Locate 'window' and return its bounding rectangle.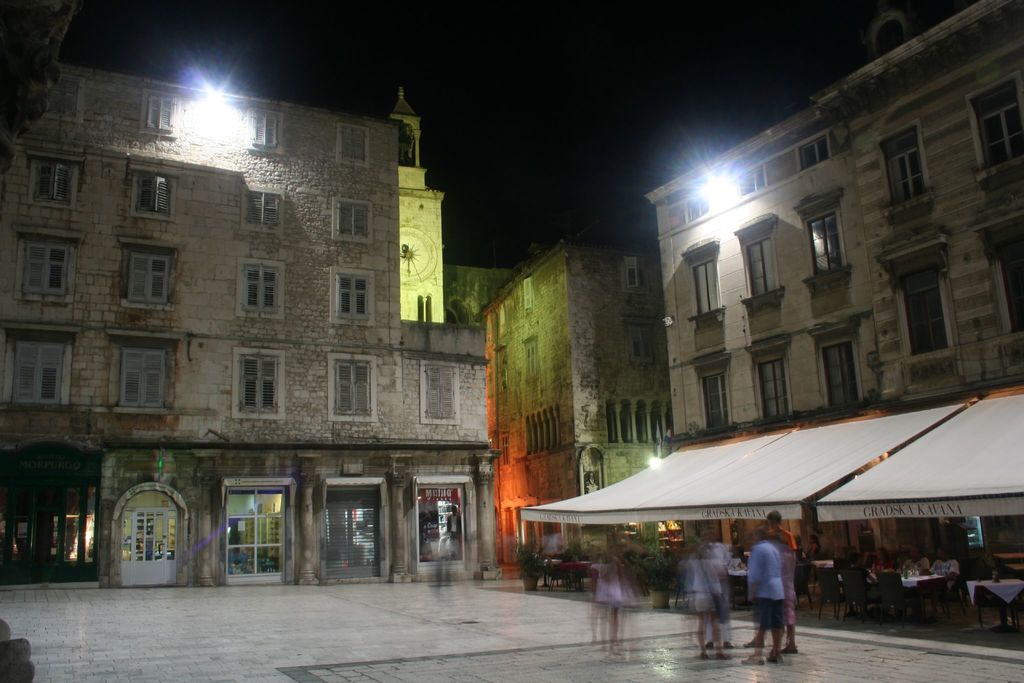
pyautogui.locateOnScreen(685, 358, 733, 436).
